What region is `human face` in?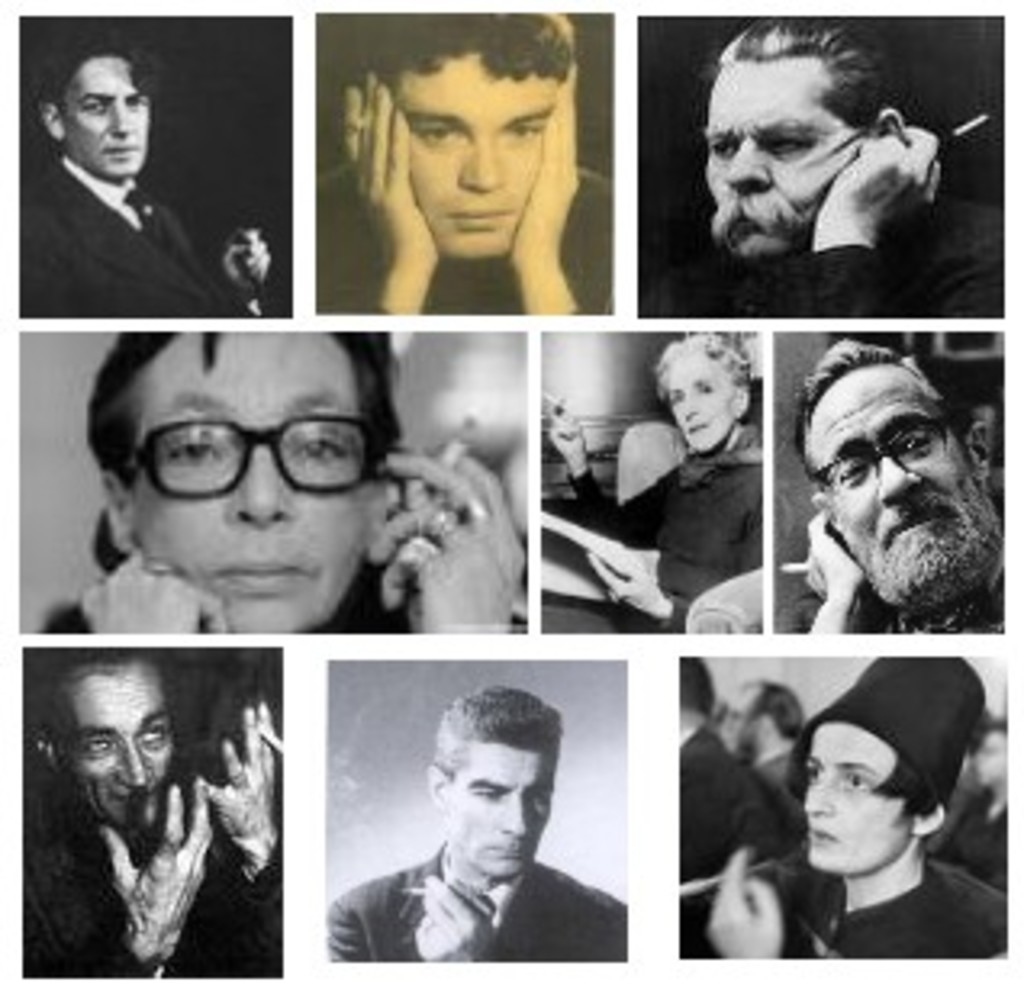
l=683, t=32, r=863, b=251.
